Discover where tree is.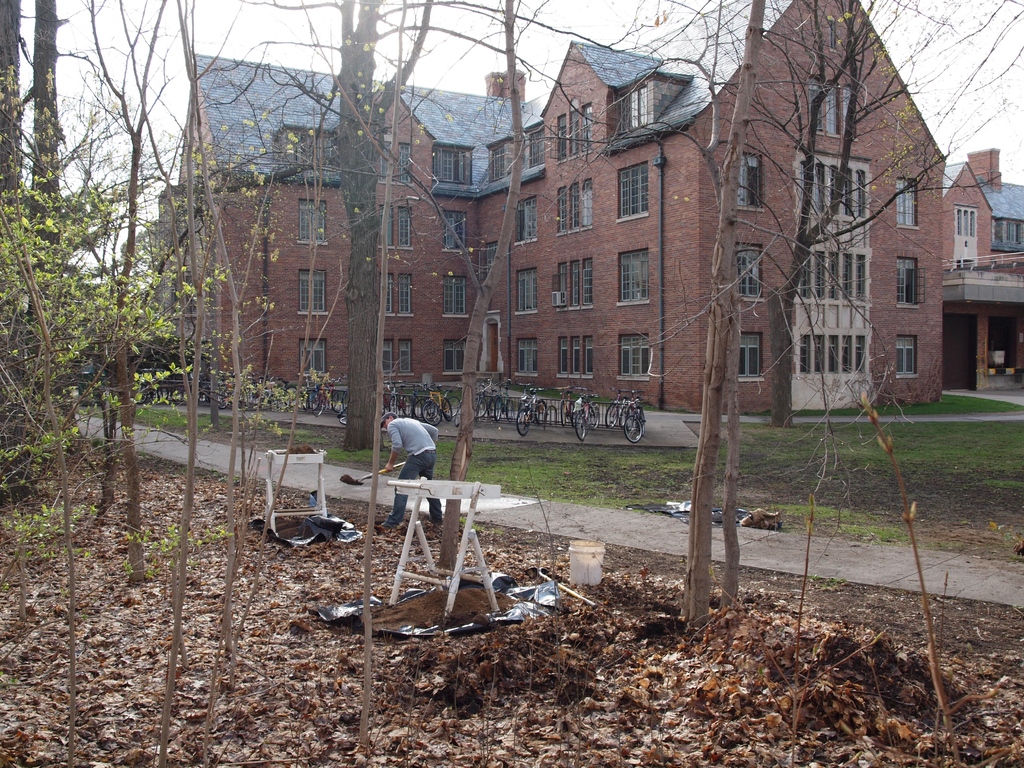
Discovered at (x1=271, y1=0, x2=654, y2=458).
